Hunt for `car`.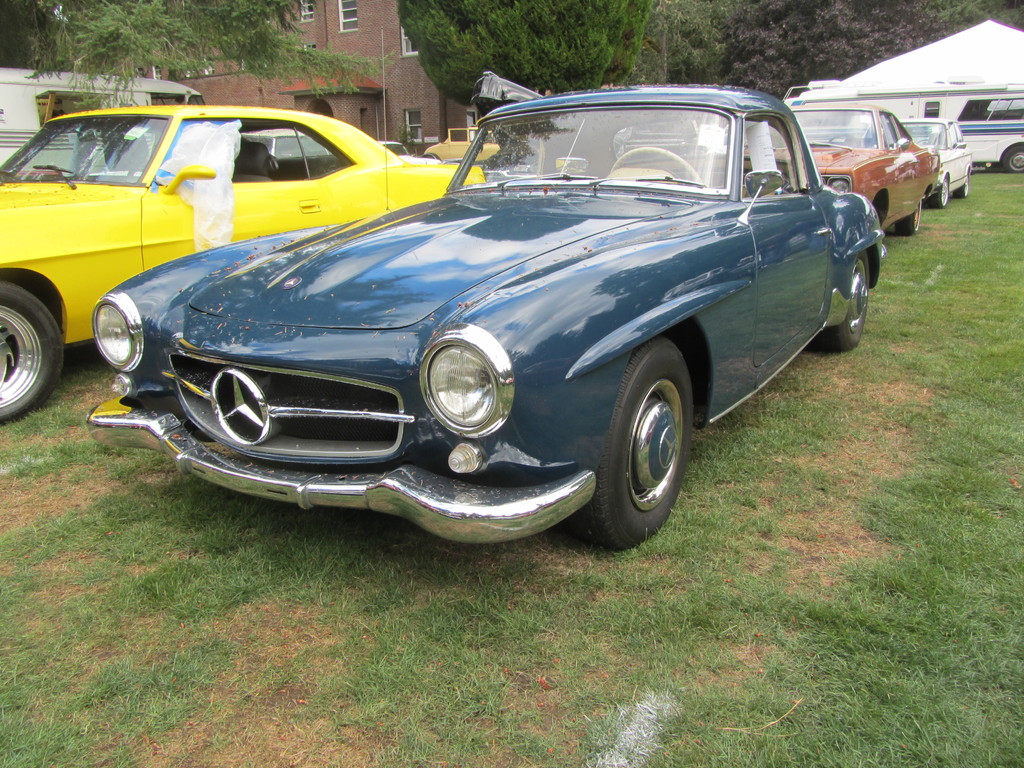
Hunted down at Rect(377, 140, 443, 163).
